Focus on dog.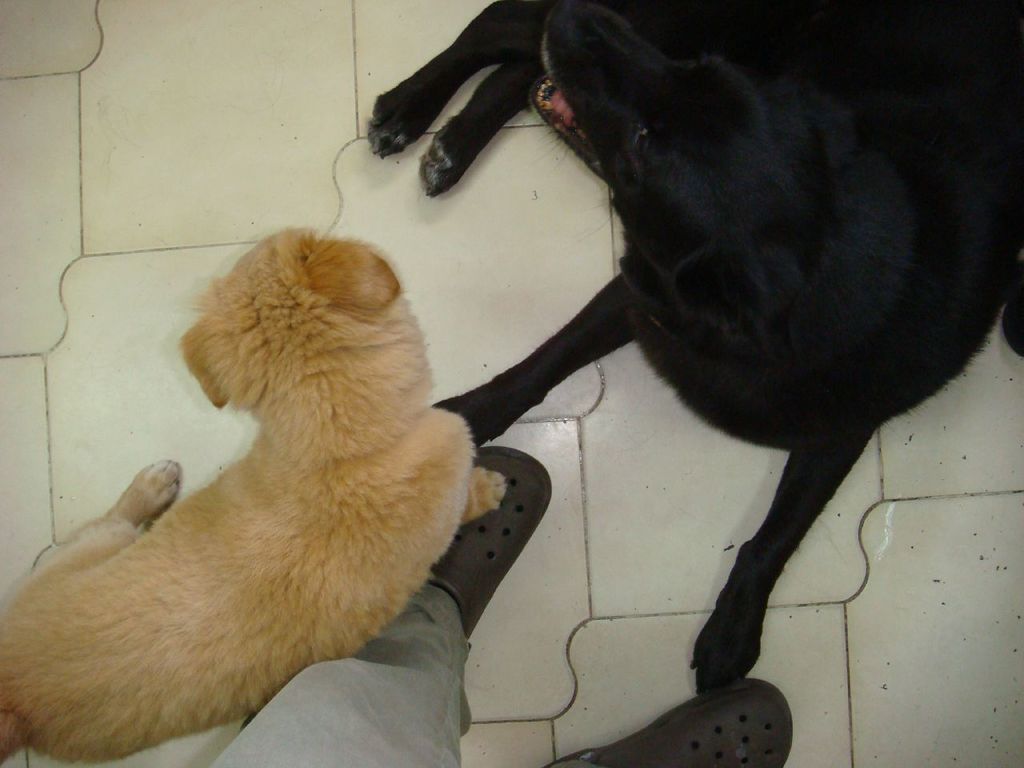
Focused at BBox(365, 0, 1023, 698).
